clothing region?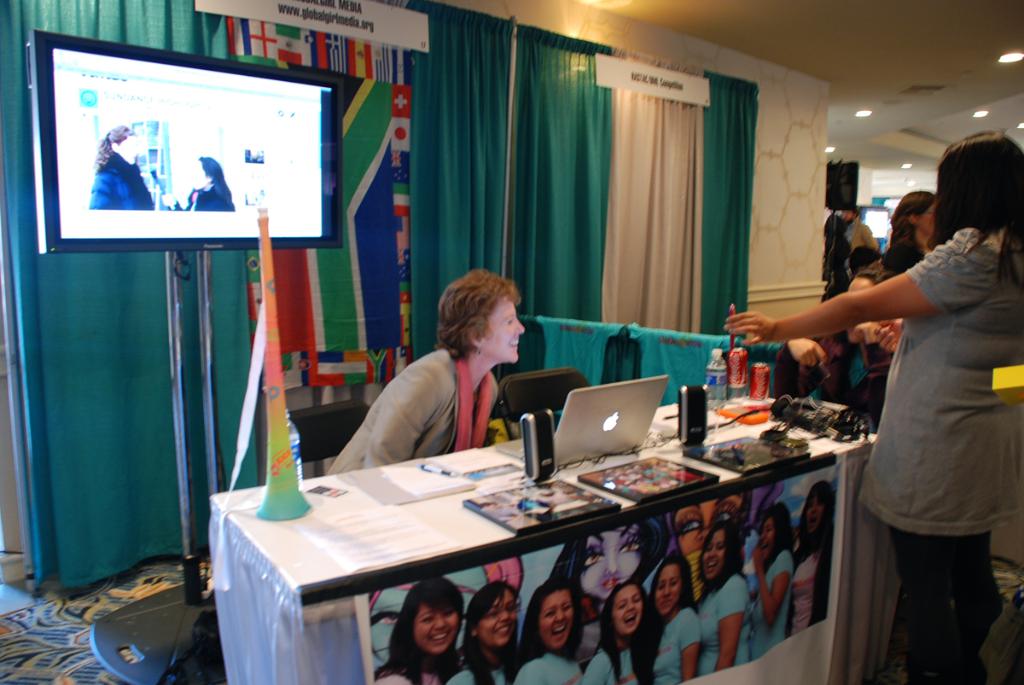
bbox=[87, 150, 155, 209]
